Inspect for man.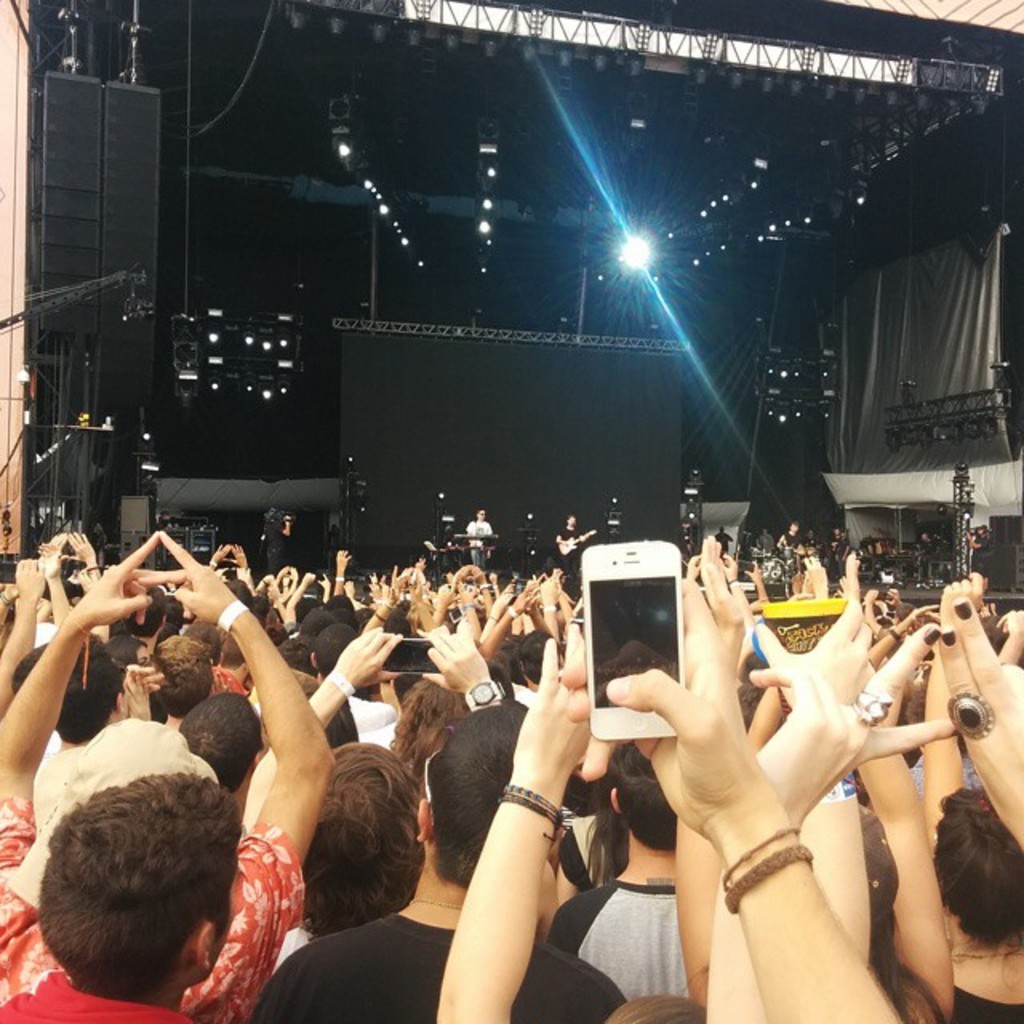
Inspection: x1=51 y1=586 x2=378 y2=1023.
